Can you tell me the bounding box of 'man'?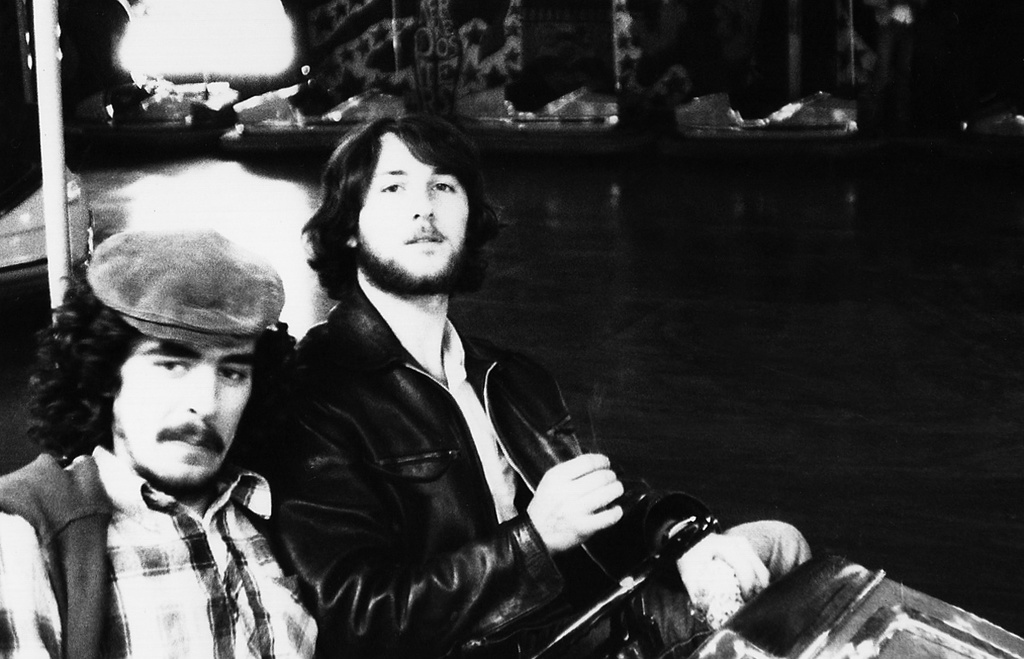
locate(0, 226, 329, 658).
